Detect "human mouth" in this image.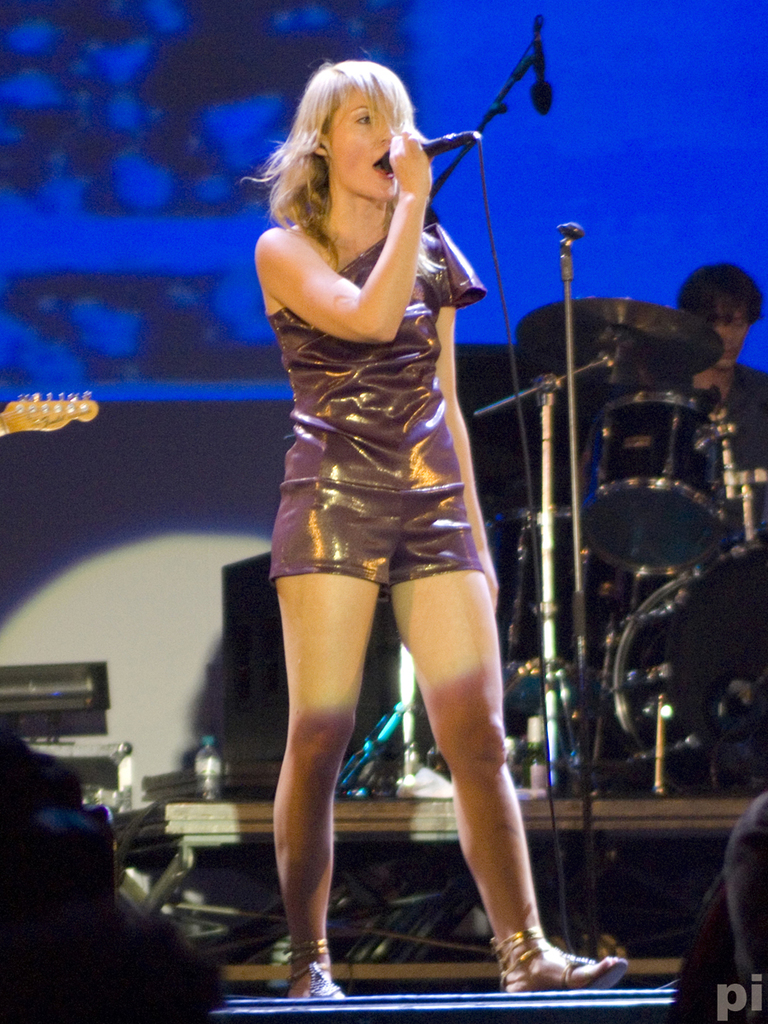
Detection: left=369, top=163, right=403, bottom=178.
